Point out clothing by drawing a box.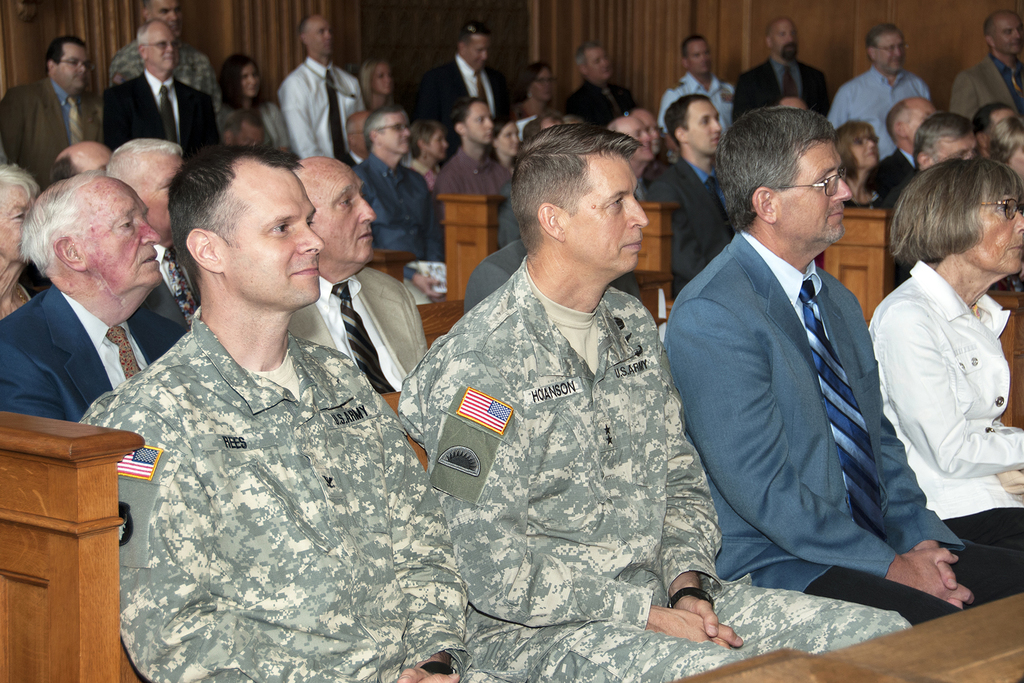
(417, 155, 519, 197).
